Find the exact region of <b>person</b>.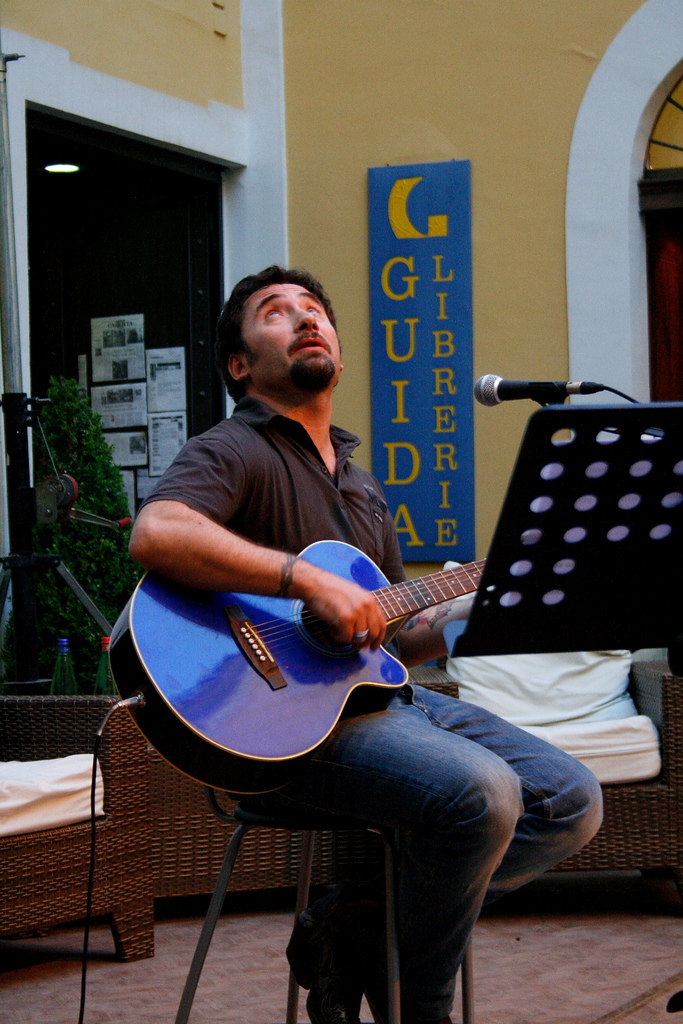
Exact region: locate(127, 274, 598, 1023).
